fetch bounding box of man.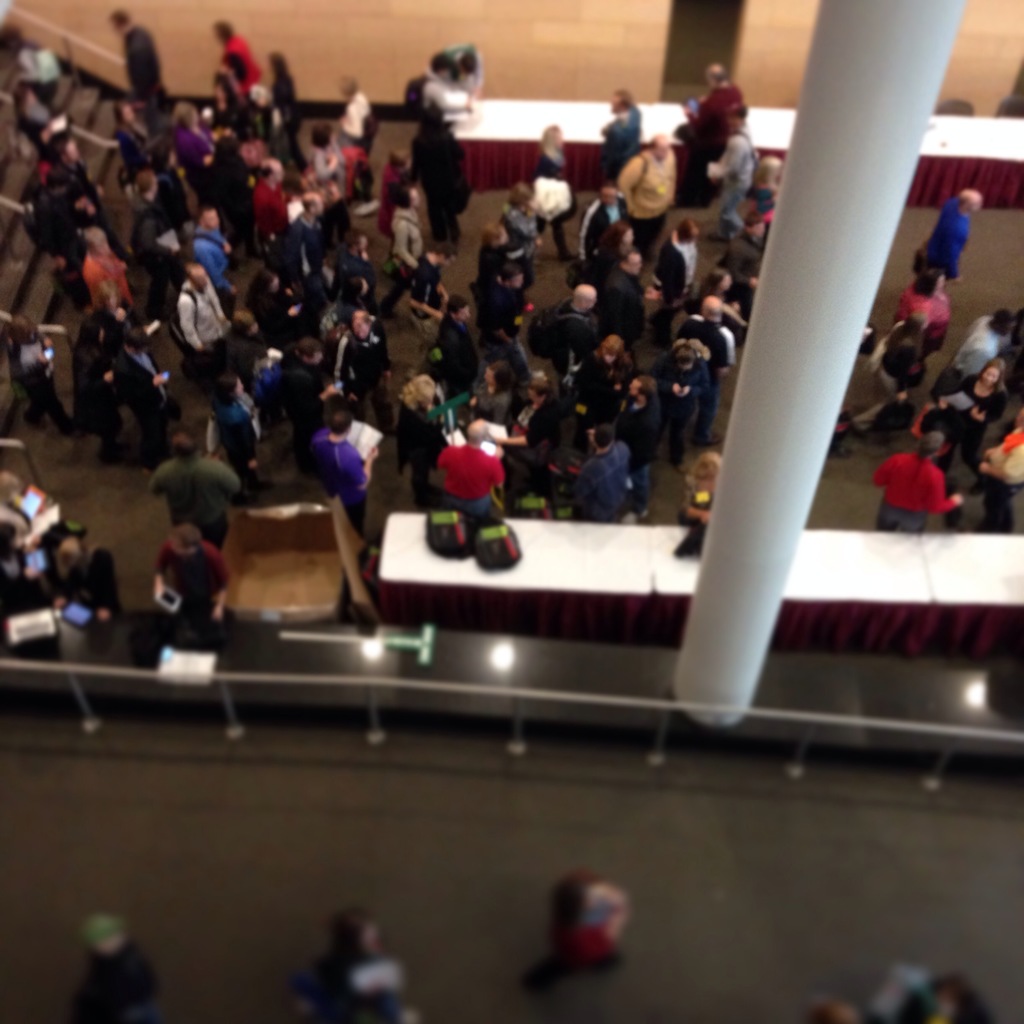
Bbox: crop(419, 50, 476, 123).
